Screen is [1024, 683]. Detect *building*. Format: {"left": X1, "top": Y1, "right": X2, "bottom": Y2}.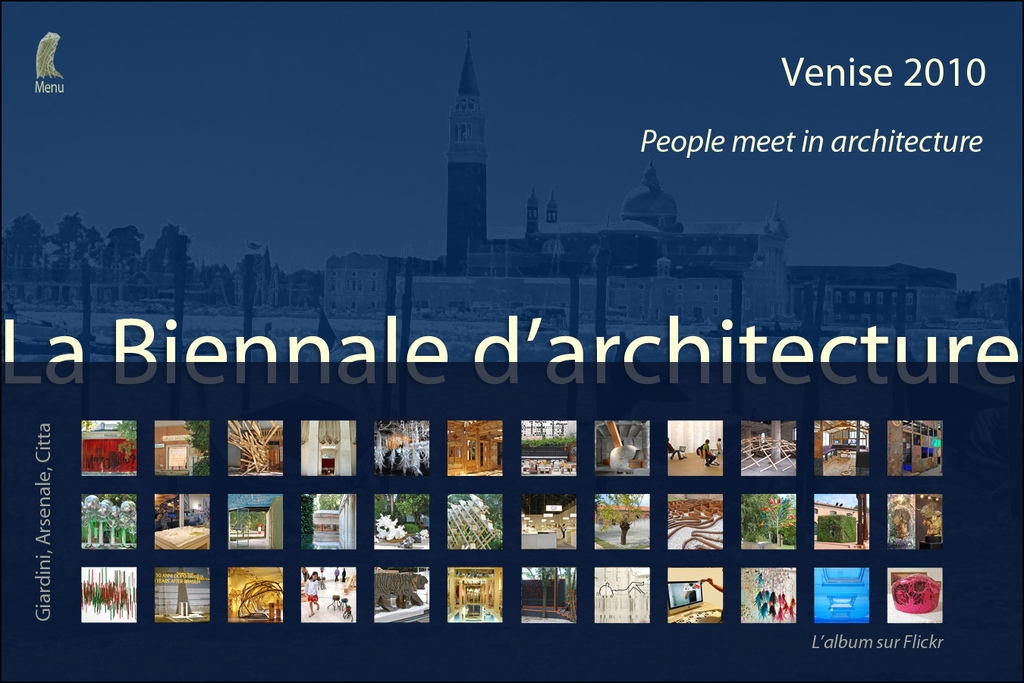
{"left": 816, "top": 419, "right": 869, "bottom": 477}.
